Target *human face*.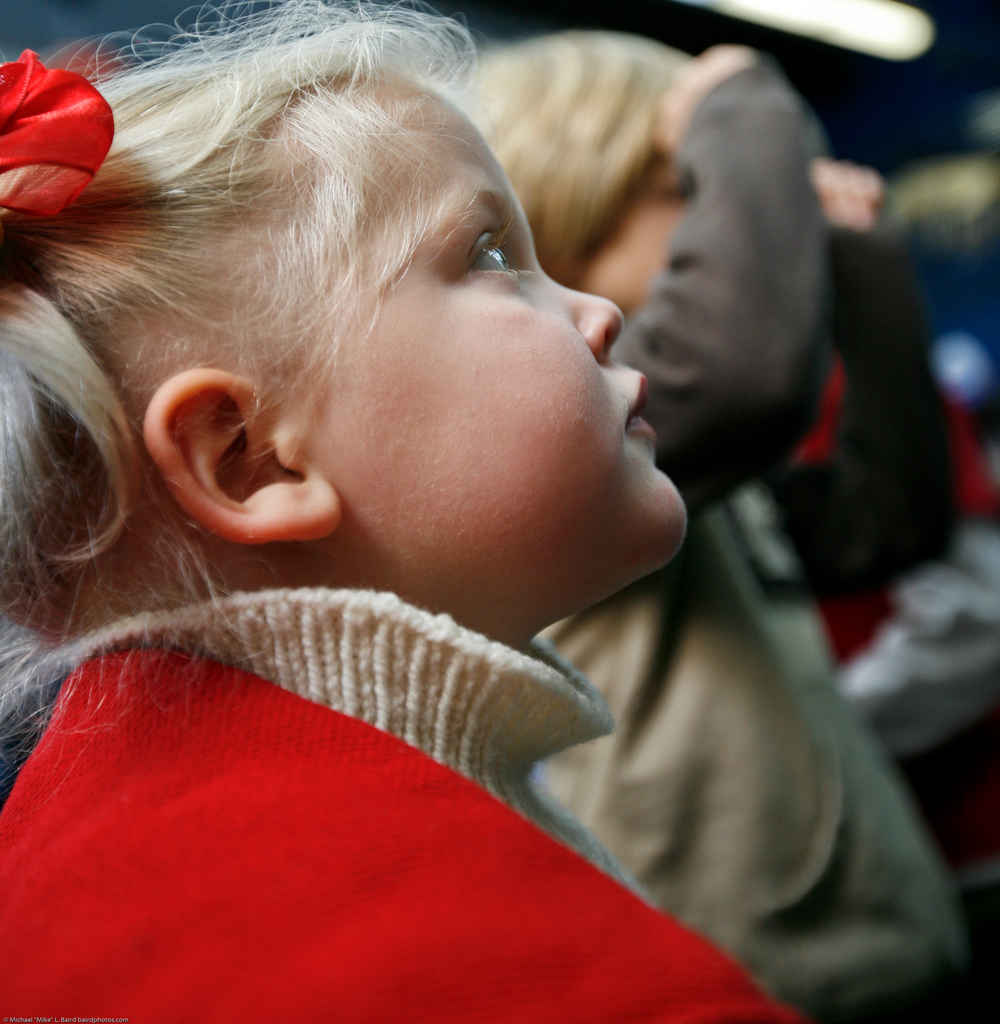
Target region: 567,154,689,316.
